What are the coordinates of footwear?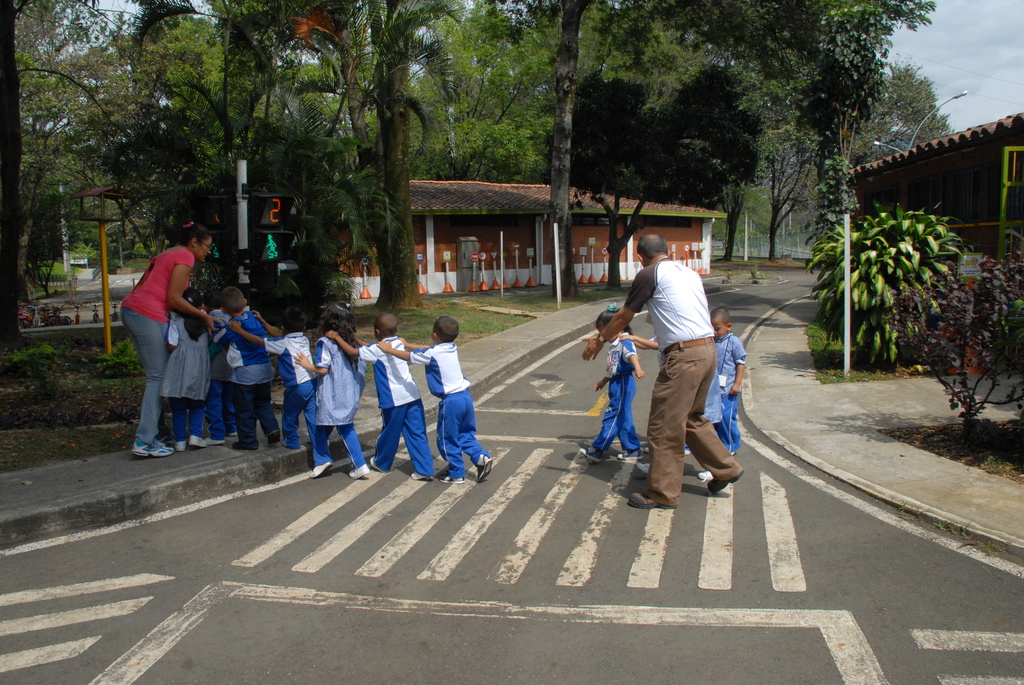
[left=620, top=448, right=648, bottom=459].
